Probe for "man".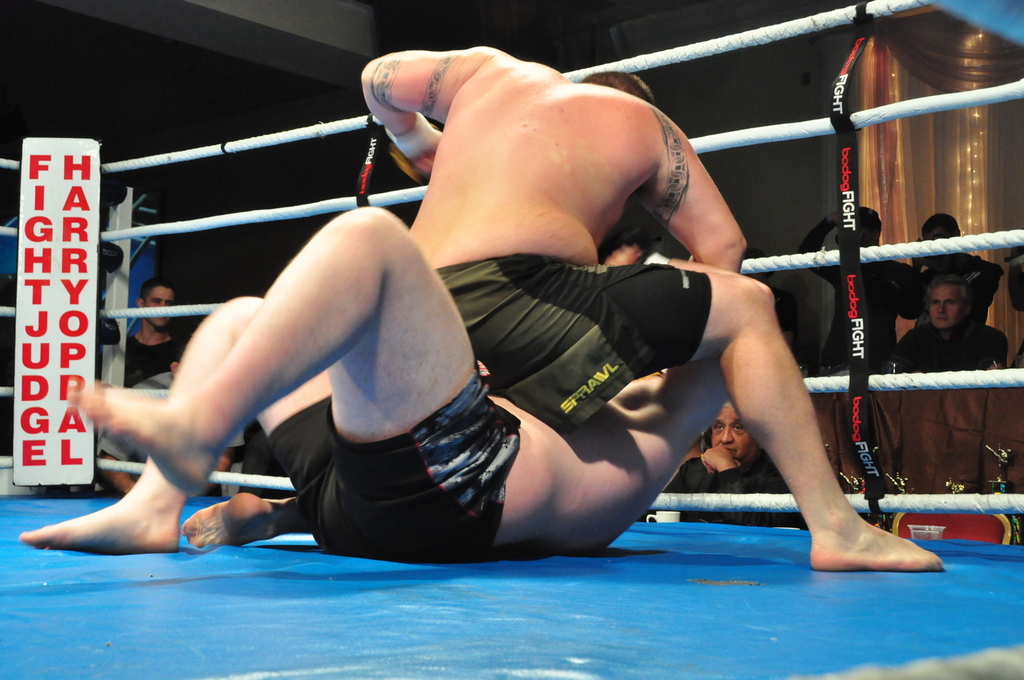
Probe result: locate(683, 402, 788, 525).
